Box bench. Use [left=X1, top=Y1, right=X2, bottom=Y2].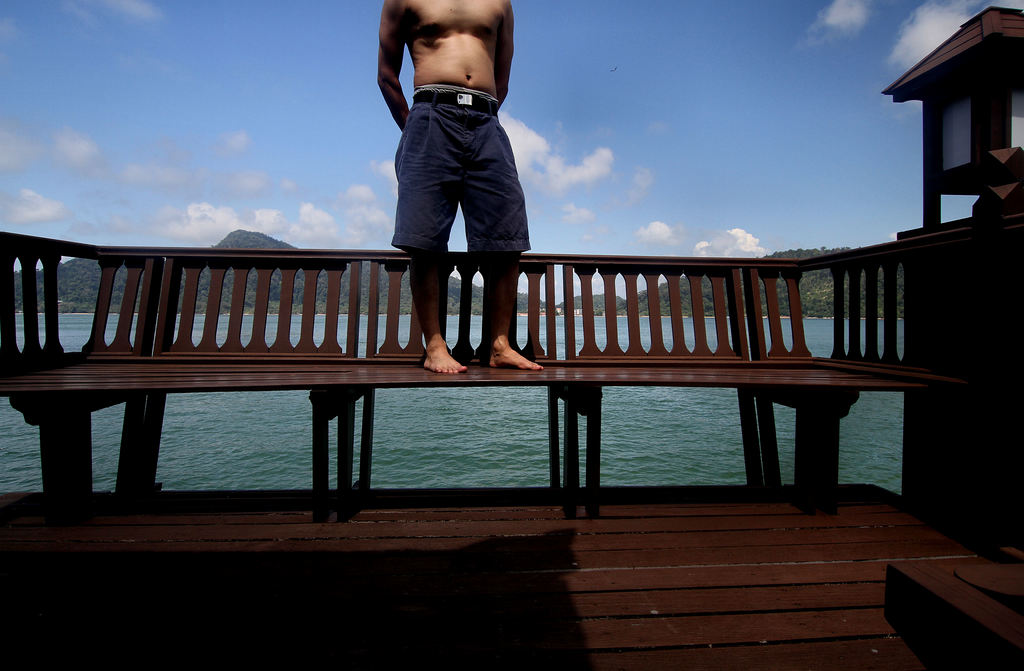
[left=75, top=268, right=939, bottom=579].
